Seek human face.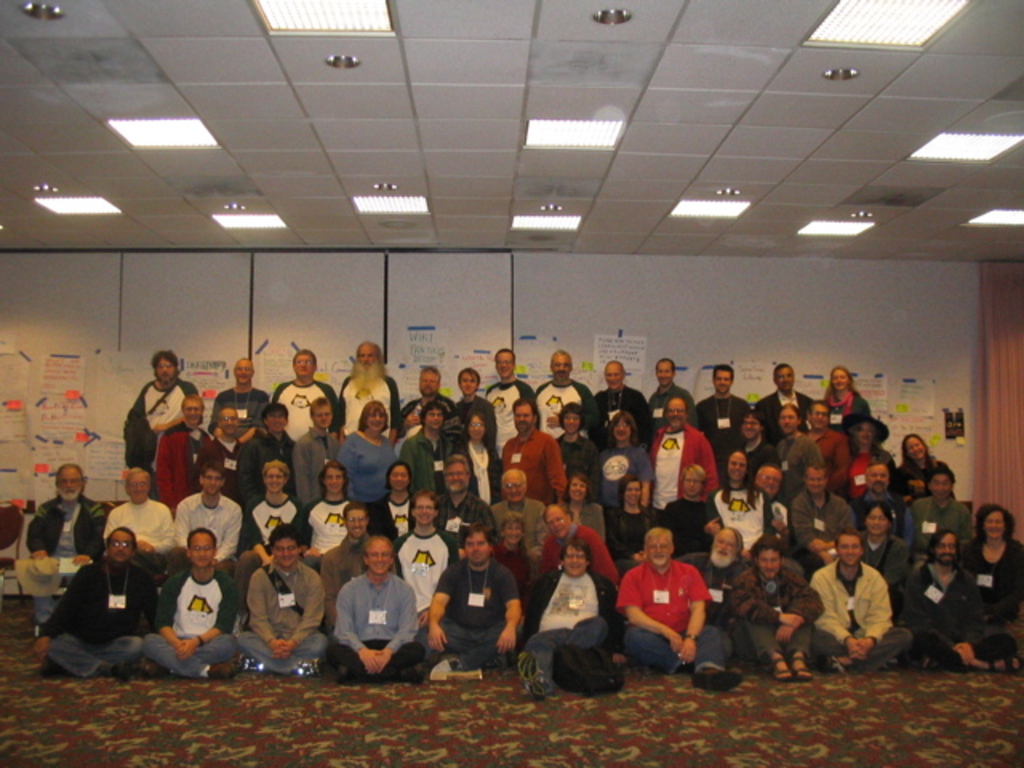
(x1=354, y1=342, x2=376, y2=362).
